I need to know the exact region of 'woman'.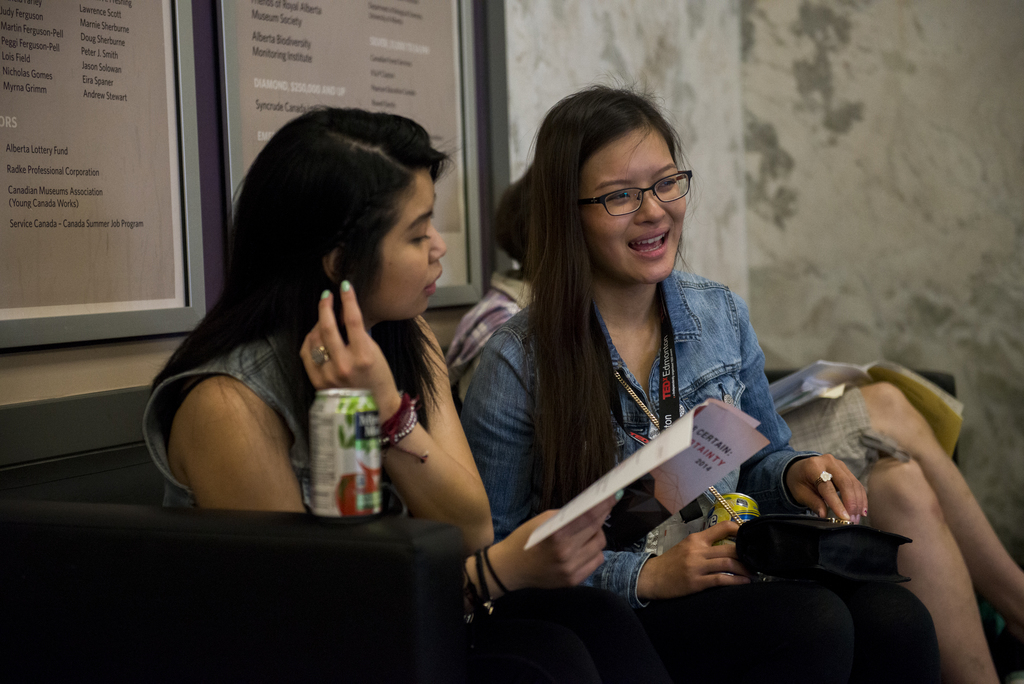
Region: bbox(141, 104, 690, 683).
